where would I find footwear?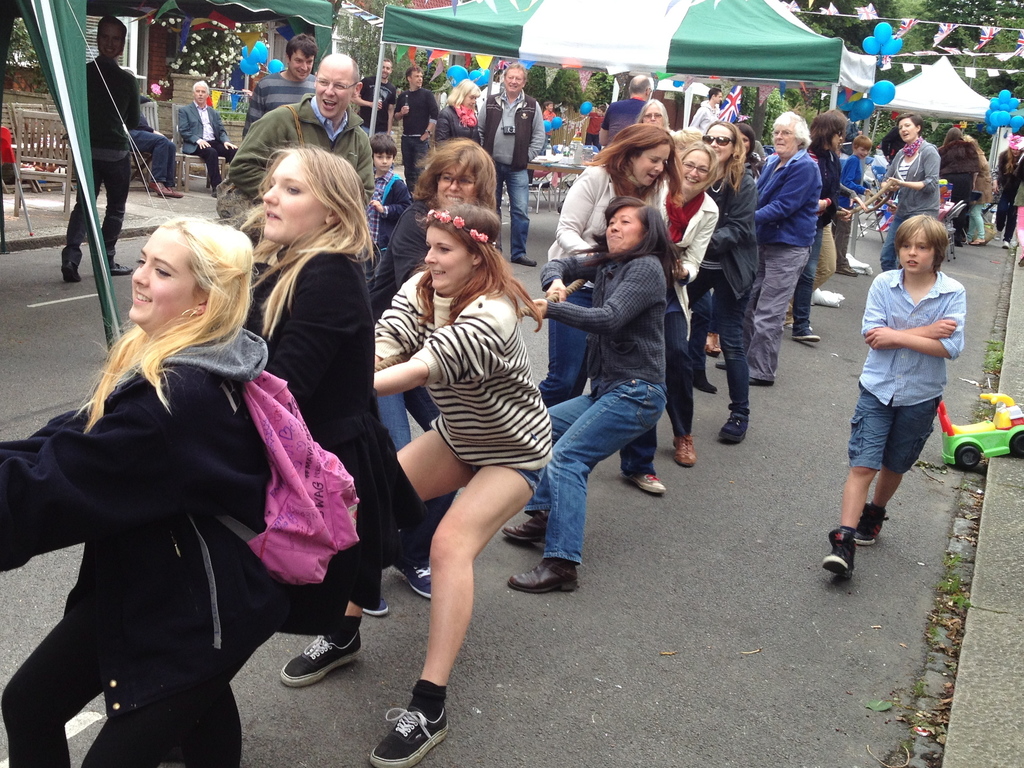
At l=500, t=509, r=545, b=541.
